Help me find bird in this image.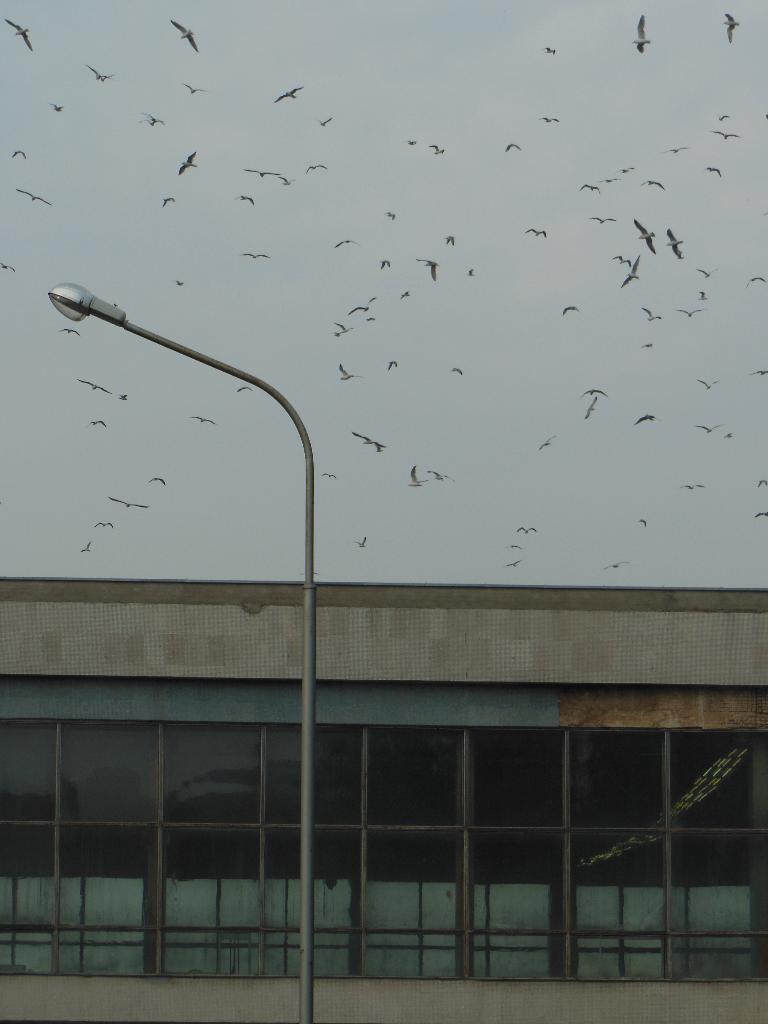
Found it: bbox(245, 253, 273, 258).
